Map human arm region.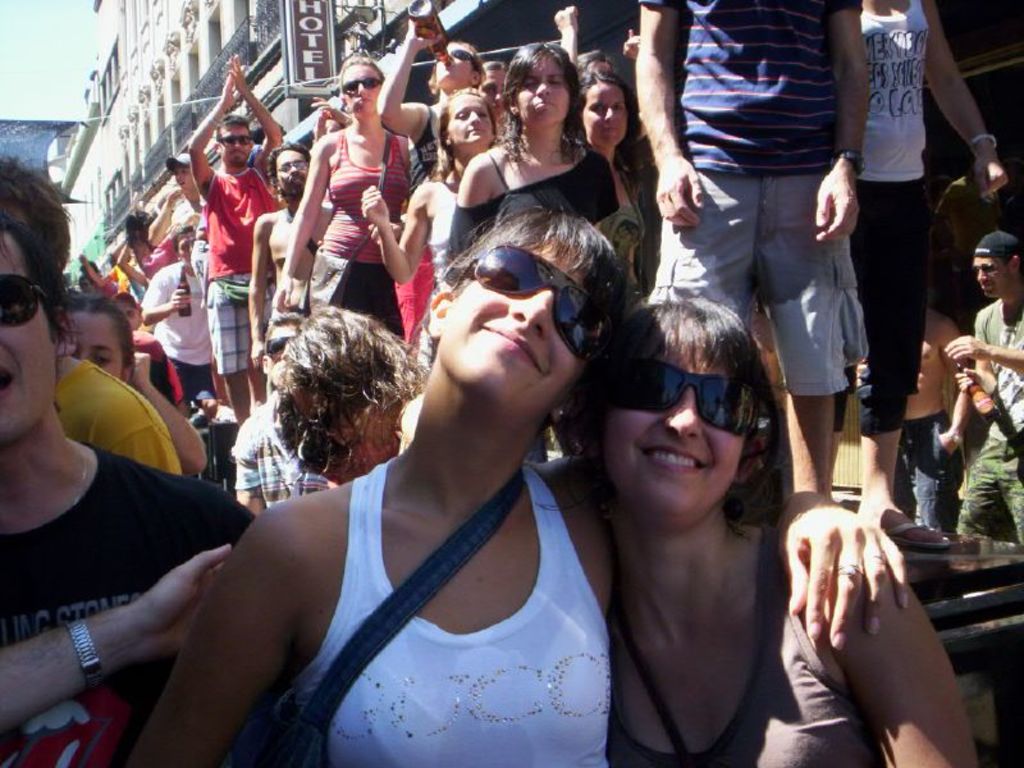
Mapped to 371/14/442/141.
